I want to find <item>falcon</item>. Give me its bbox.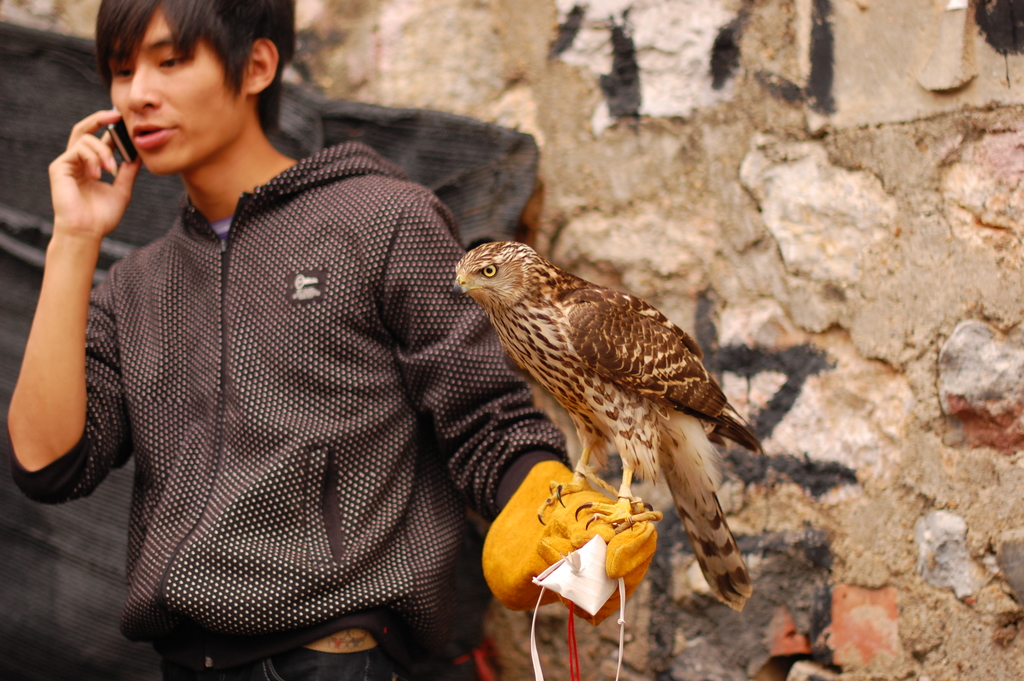
box(452, 240, 766, 612).
